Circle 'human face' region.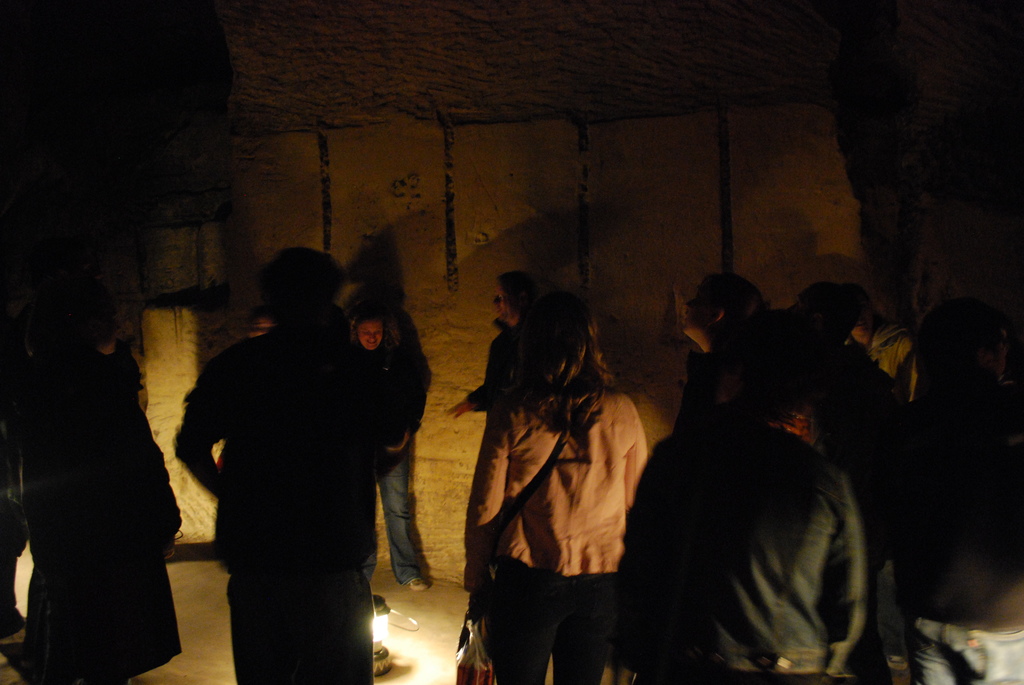
Region: box=[358, 317, 383, 352].
